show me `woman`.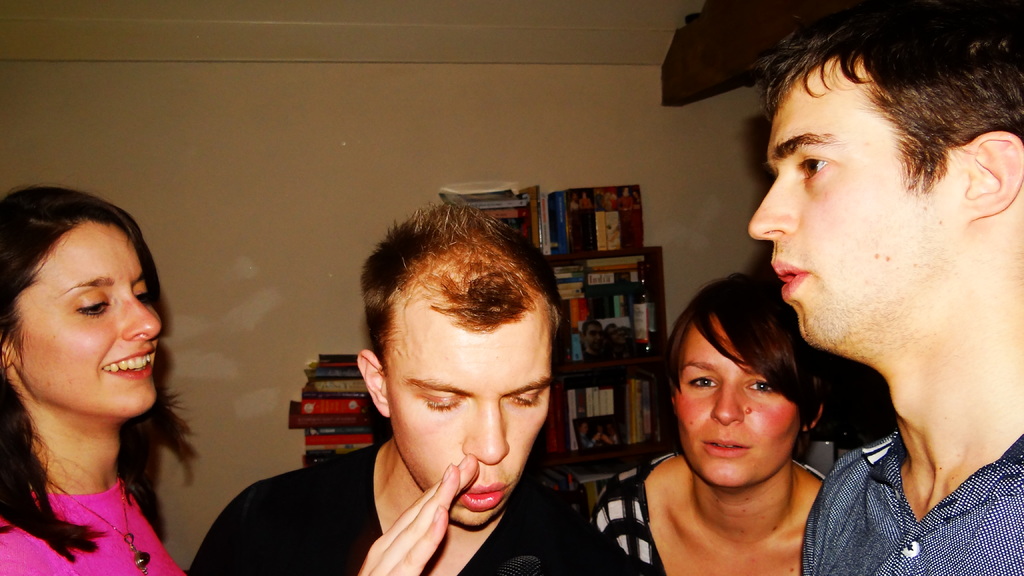
`woman` is here: (0, 193, 207, 561).
